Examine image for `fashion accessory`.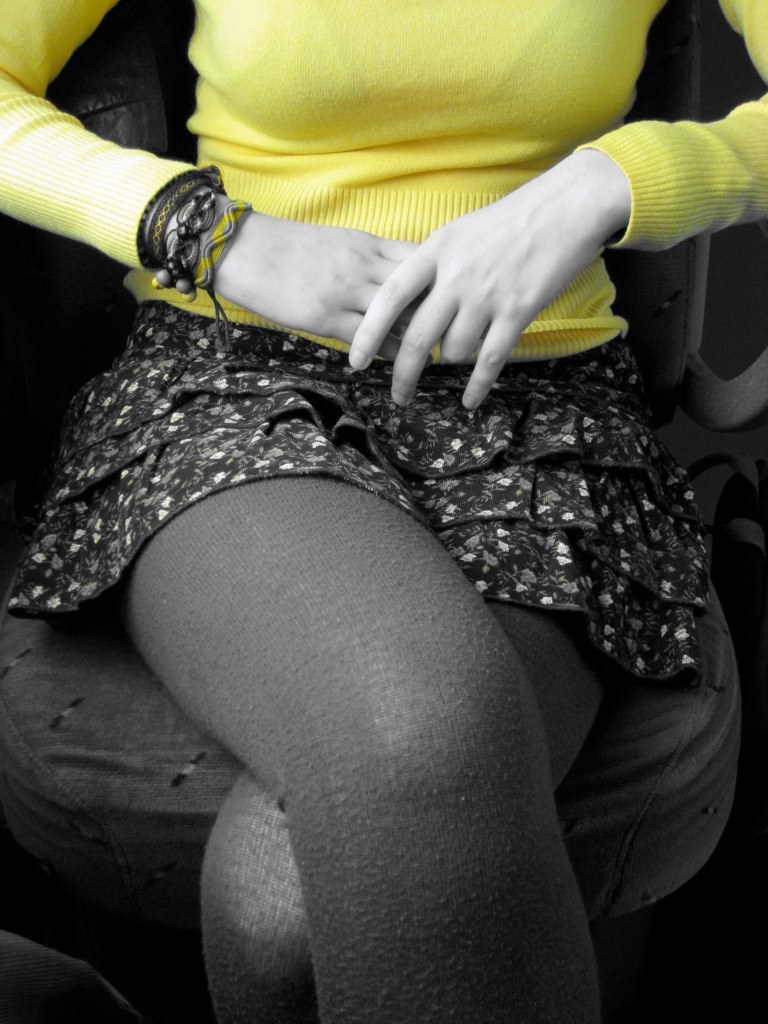
Examination result: 132,161,258,360.
